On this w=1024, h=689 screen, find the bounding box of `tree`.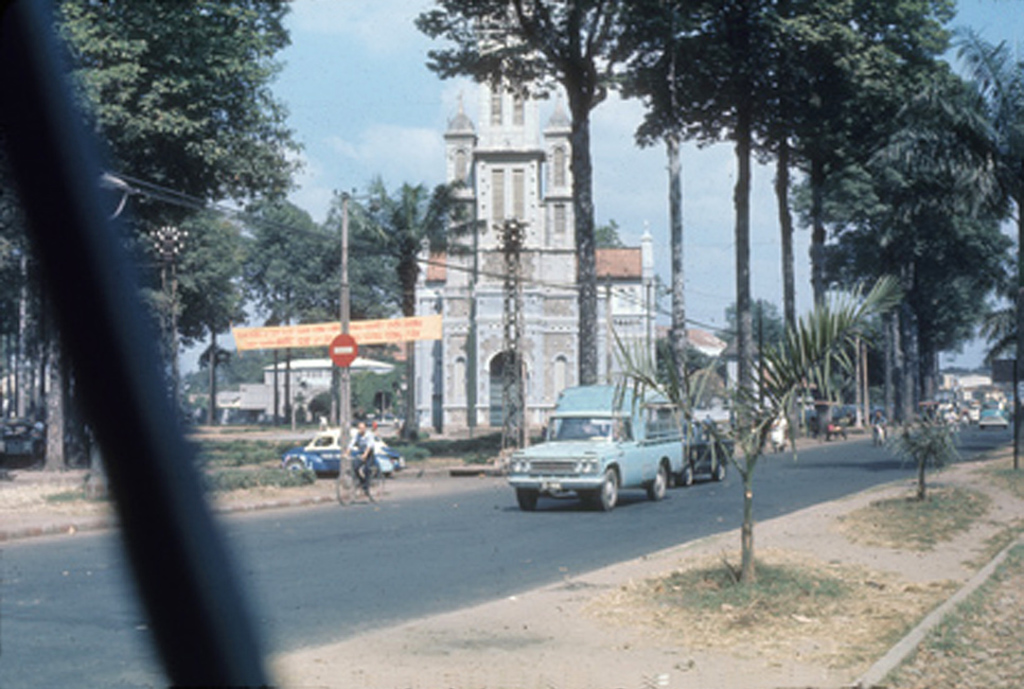
Bounding box: BBox(899, 409, 969, 502).
